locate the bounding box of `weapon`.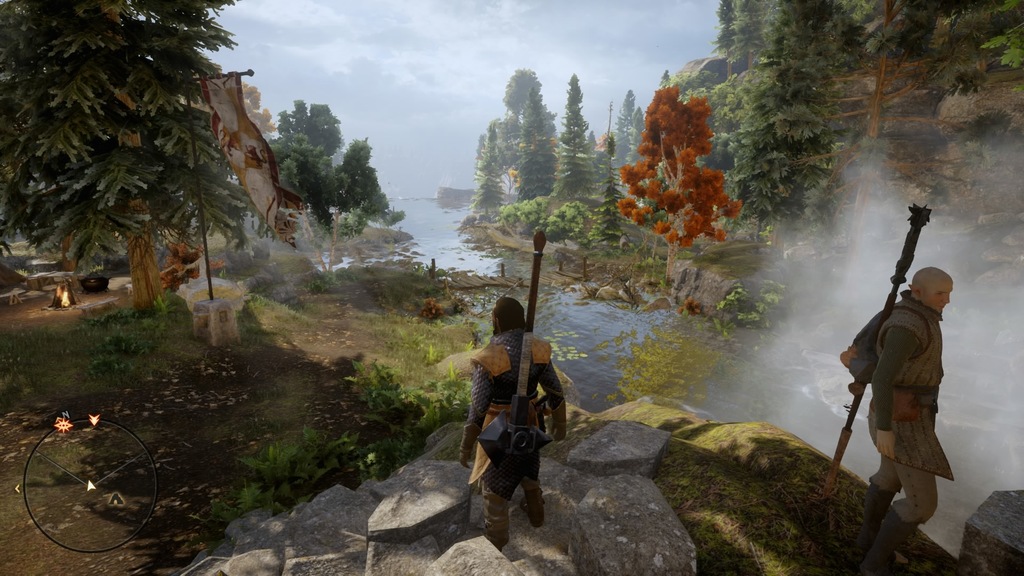
Bounding box: <box>474,229,555,479</box>.
